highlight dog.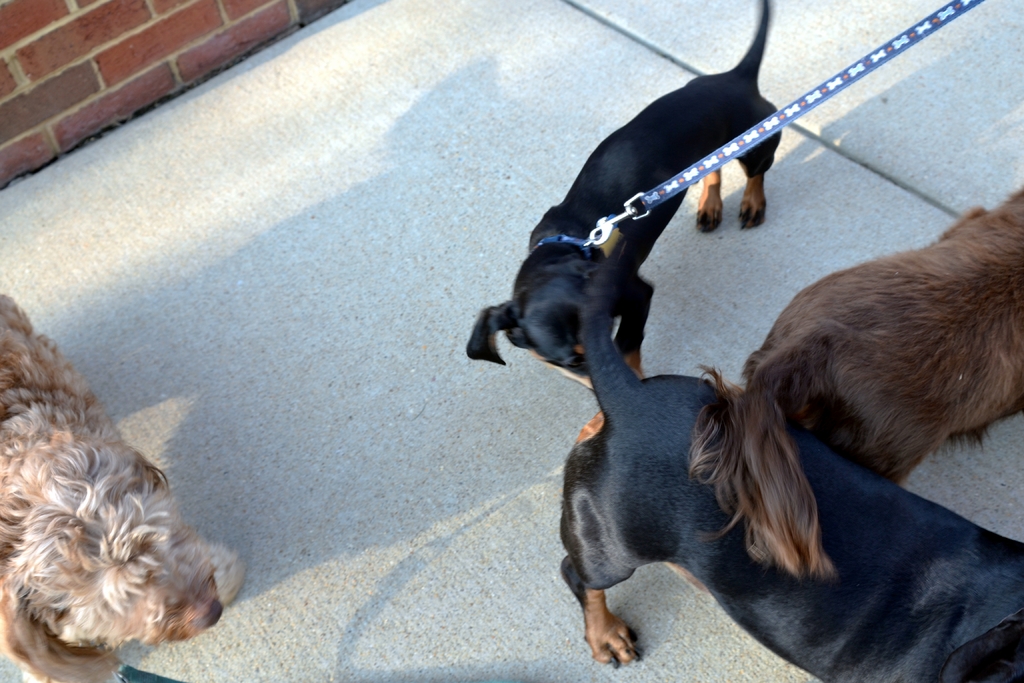
Highlighted region: (467,0,780,396).
